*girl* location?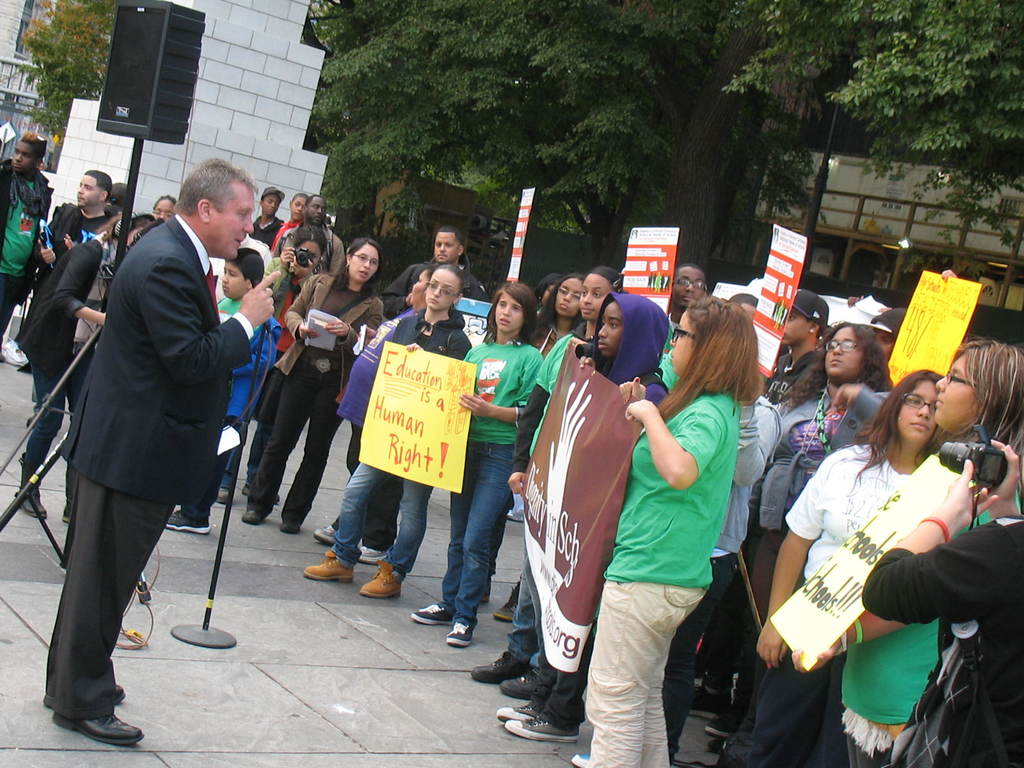
(405, 283, 545, 644)
